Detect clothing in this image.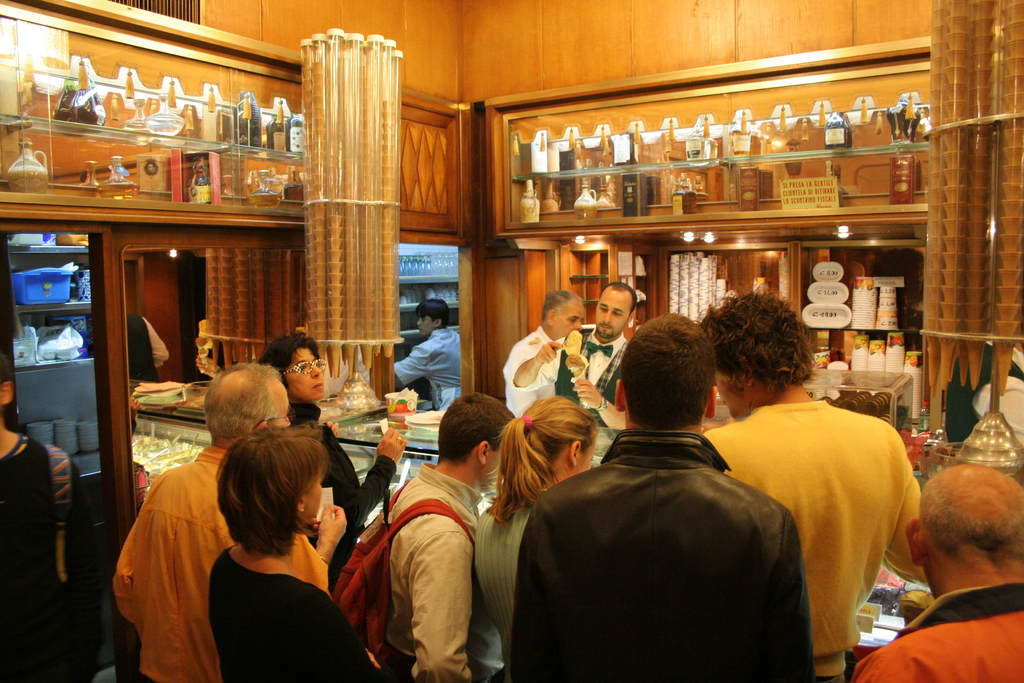
Detection: region(473, 495, 531, 680).
